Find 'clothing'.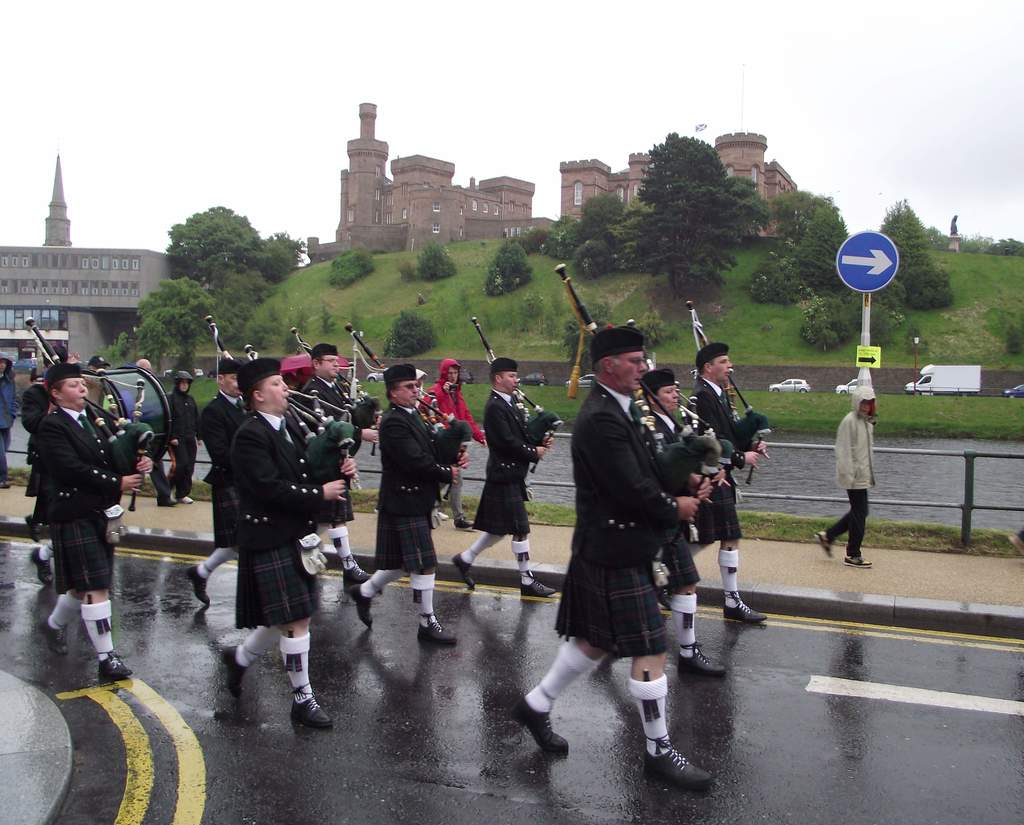
box=[0, 350, 15, 484].
